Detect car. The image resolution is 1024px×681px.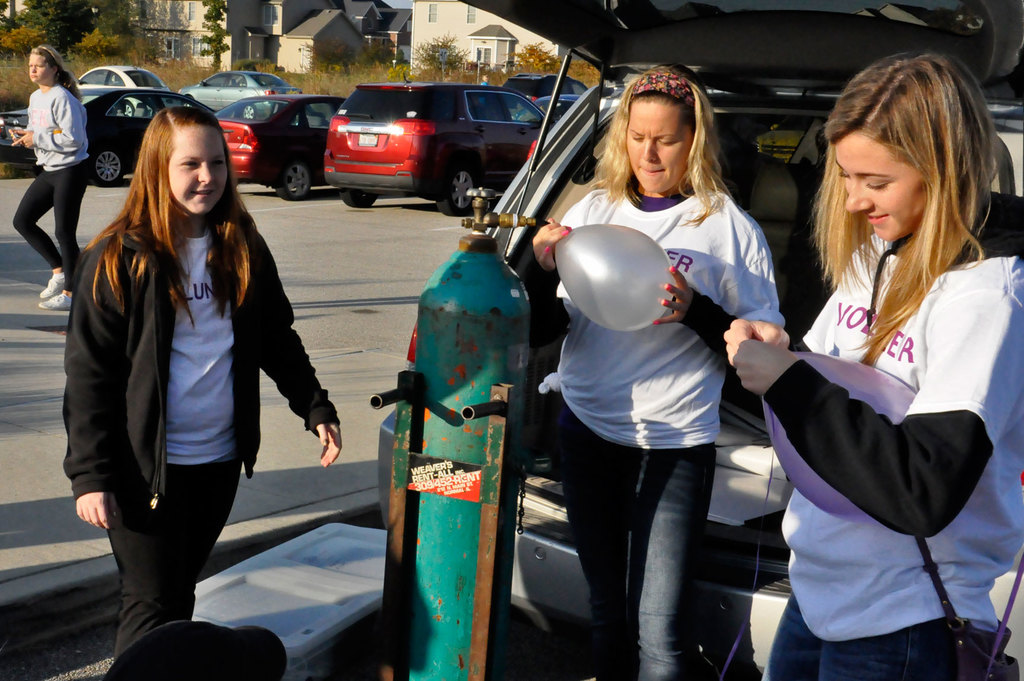
box=[180, 70, 299, 110].
